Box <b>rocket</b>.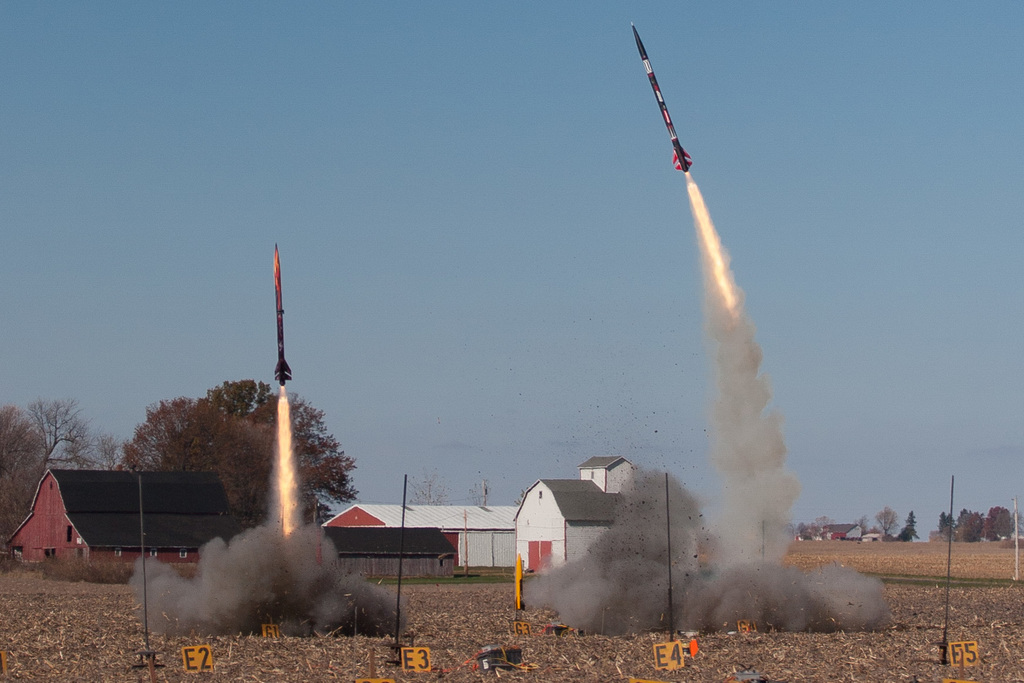
[631,18,689,170].
